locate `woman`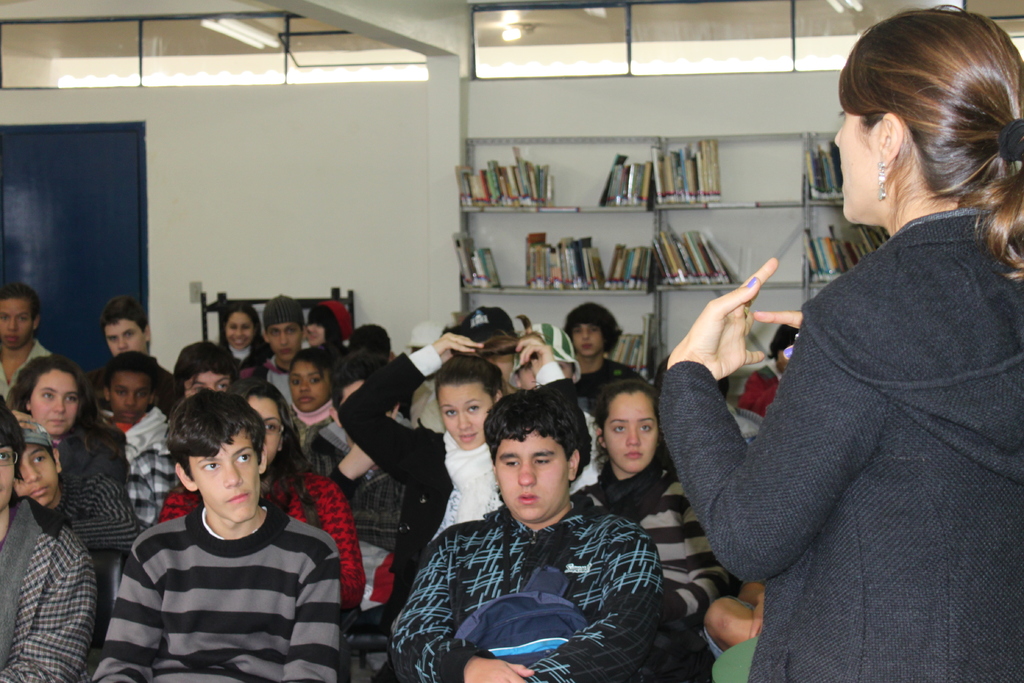
[0, 352, 128, 493]
